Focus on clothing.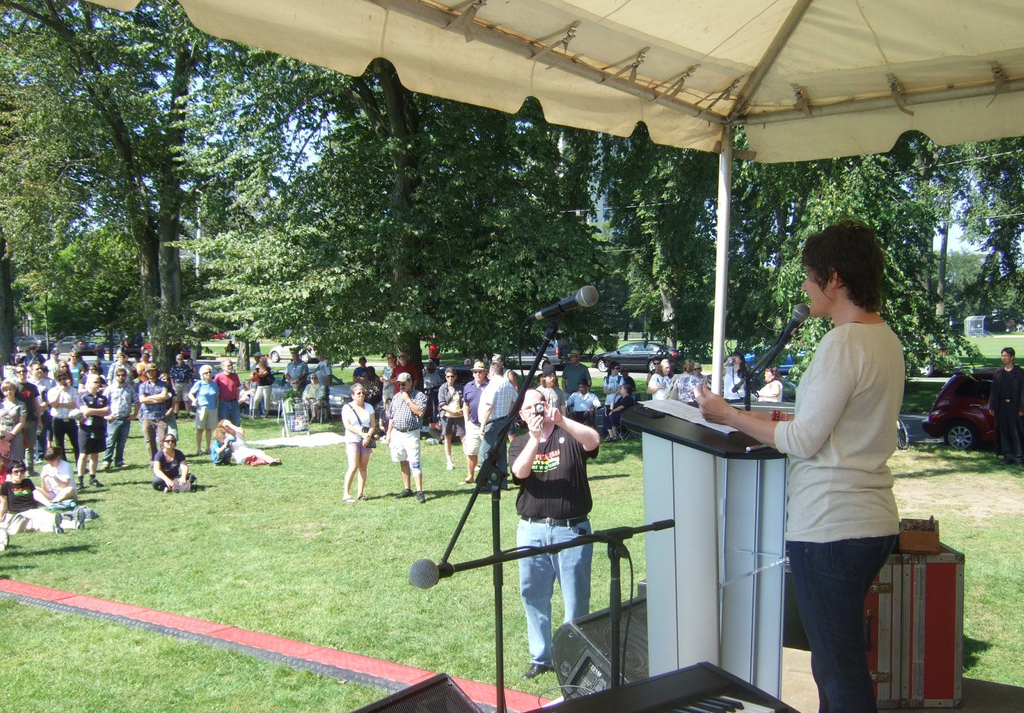
Focused at (left=605, top=395, right=635, bottom=428).
